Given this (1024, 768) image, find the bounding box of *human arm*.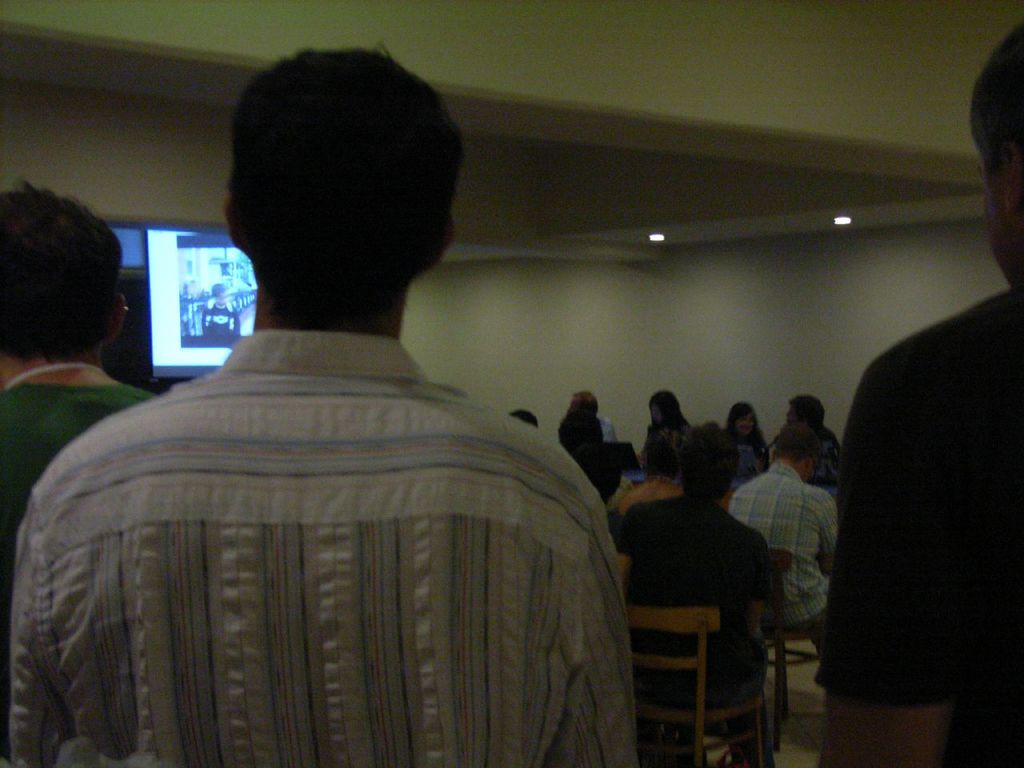
detection(794, 318, 996, 751).
